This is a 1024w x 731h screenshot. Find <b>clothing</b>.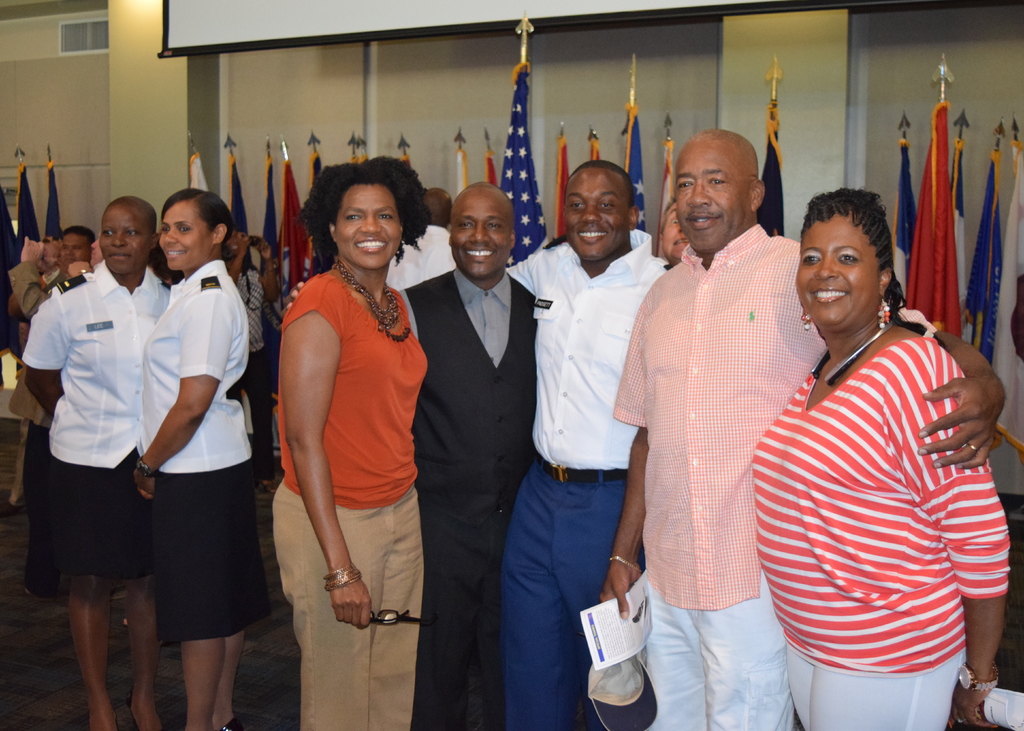
Bounding box: (387,221,454,287).
